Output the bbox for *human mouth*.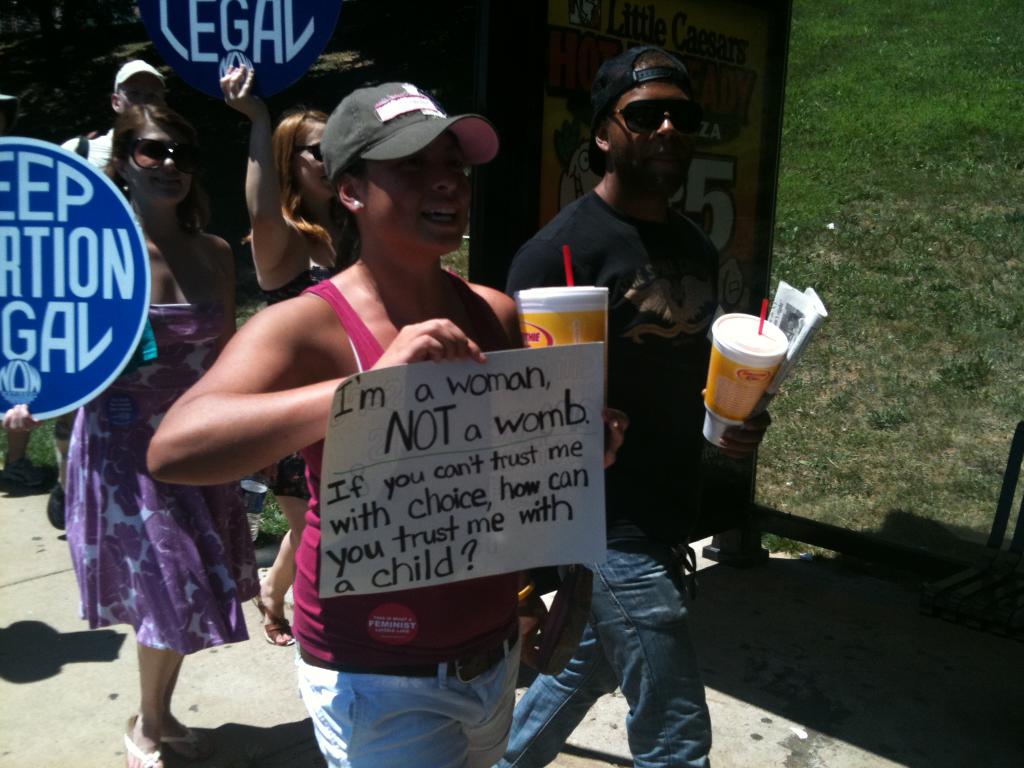
(x1=647, y1=150, x2=684, y2=171).
